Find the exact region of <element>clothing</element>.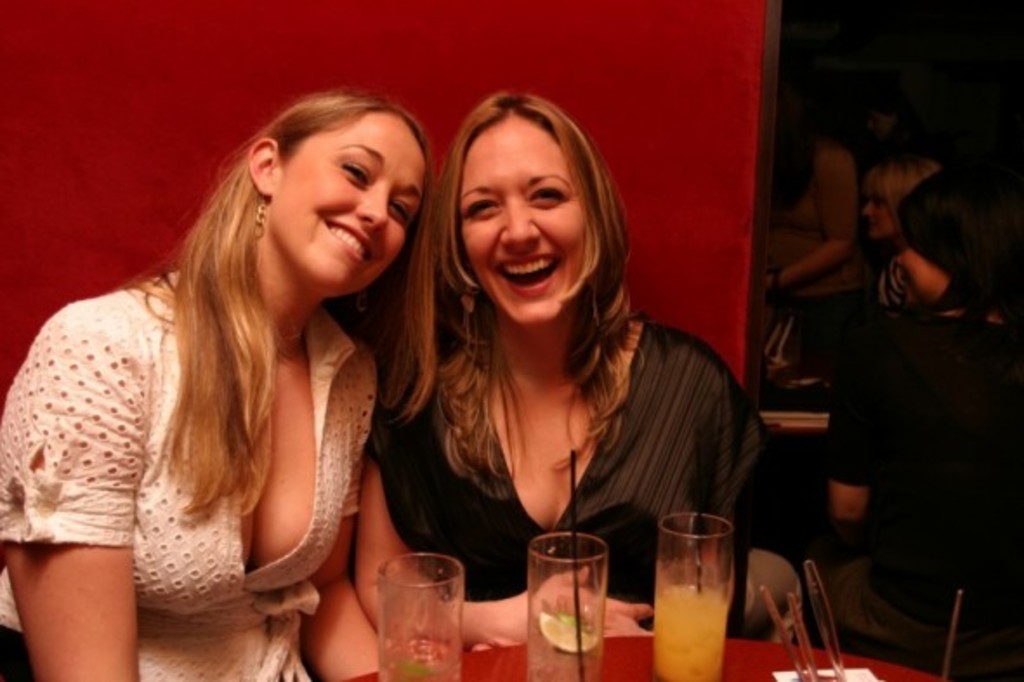
Exact region: [x1=380, y1=318, x2=837, y2=651].
